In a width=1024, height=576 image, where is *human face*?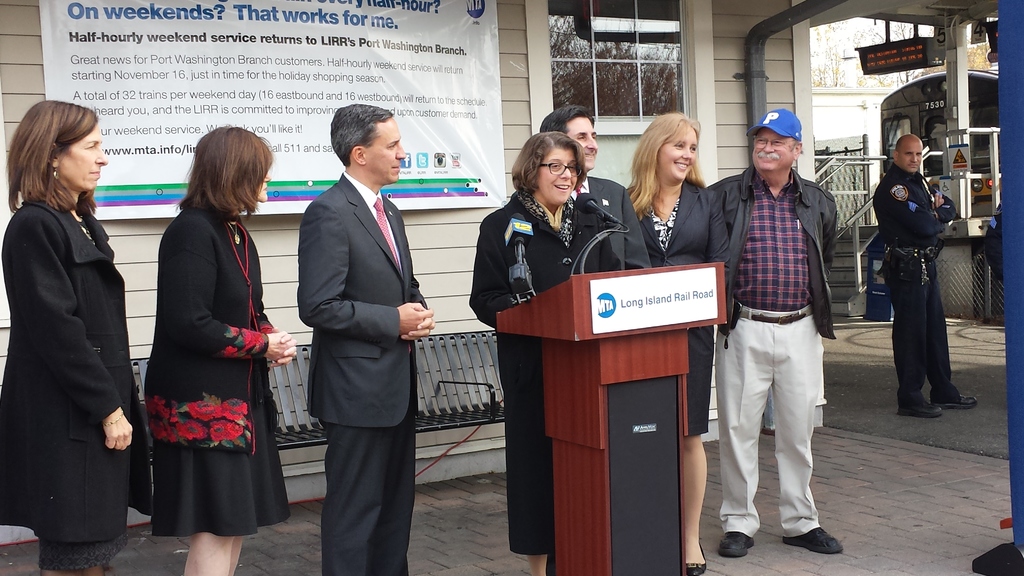
locate(366, 113, 403, 178).
